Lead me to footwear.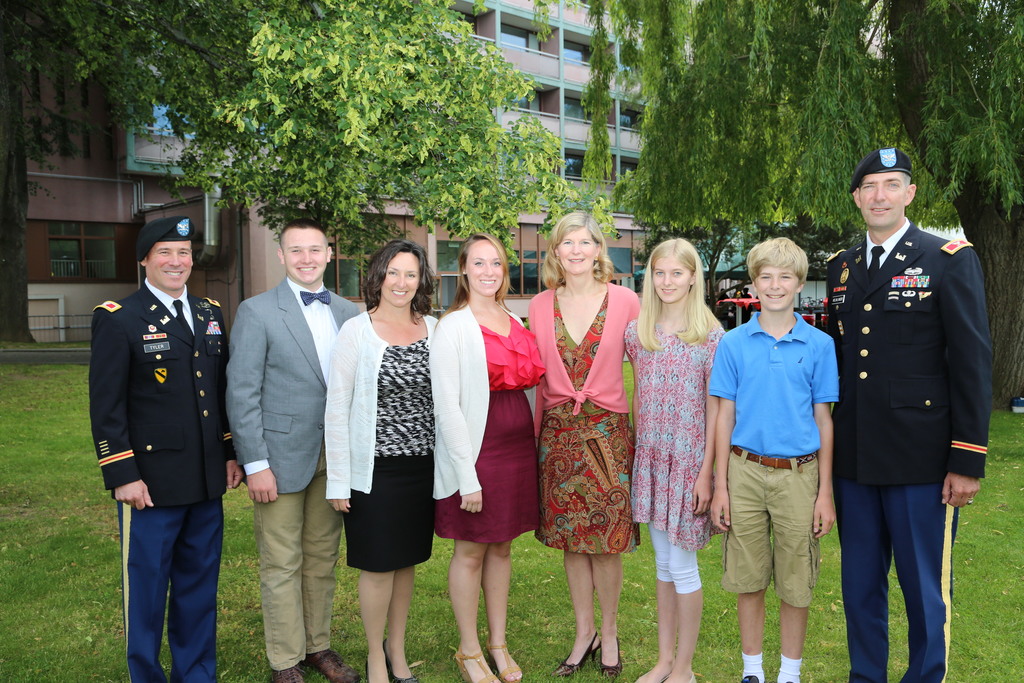
Lead to <region>273, 662, 306, 682</region>.
